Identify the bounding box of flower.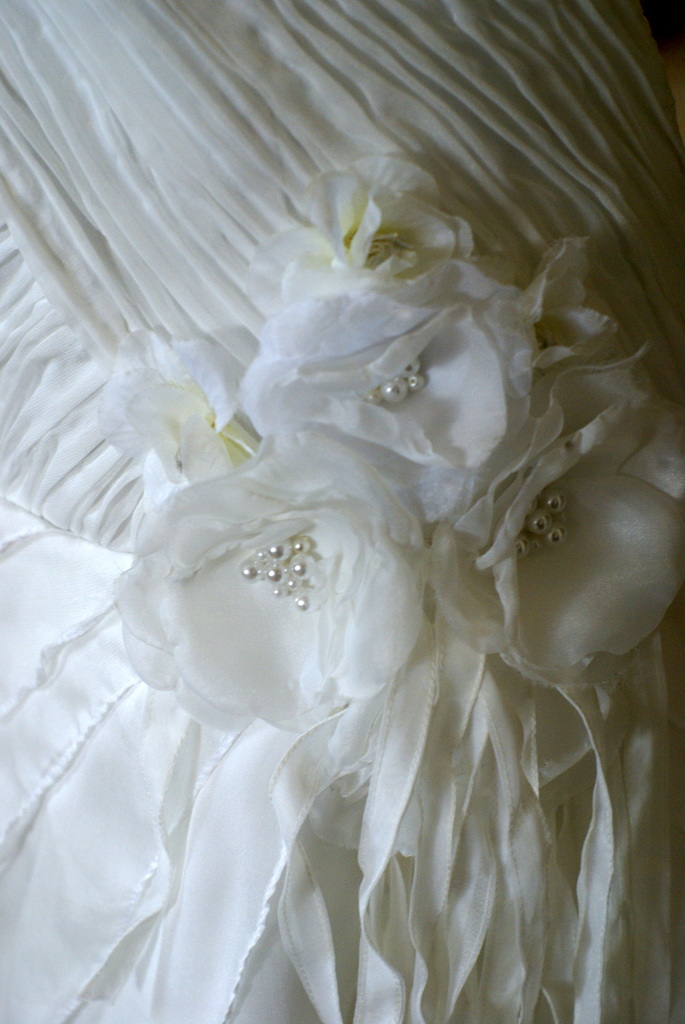
x1=245 y1=258 x2=532 y2=556.
